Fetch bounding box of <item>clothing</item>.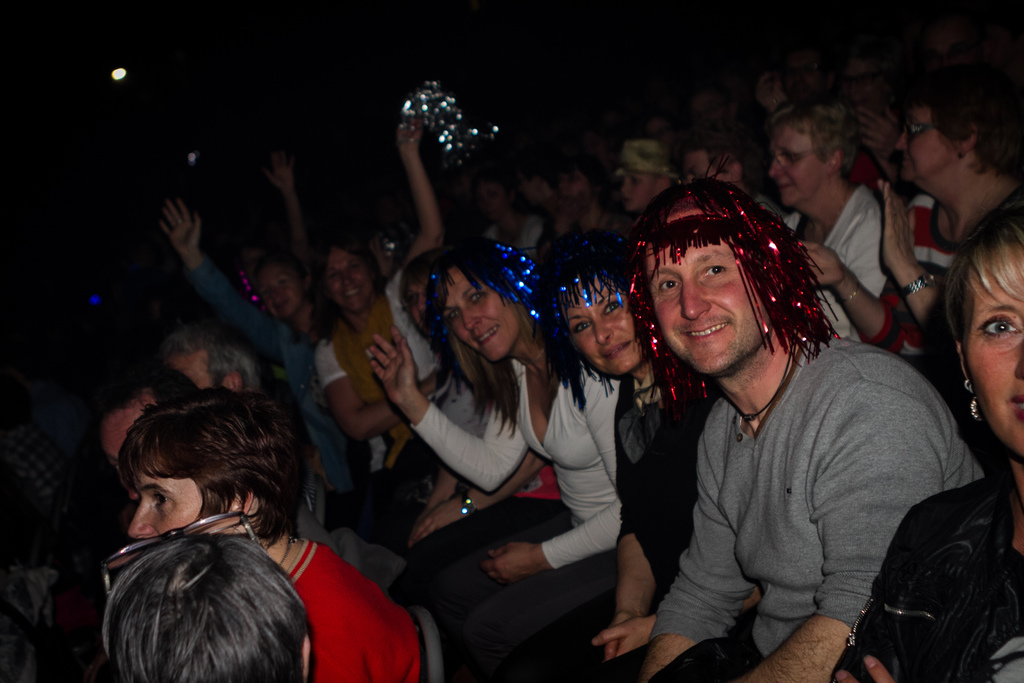
Bbox: BBox(891, 188, 970, 361).
